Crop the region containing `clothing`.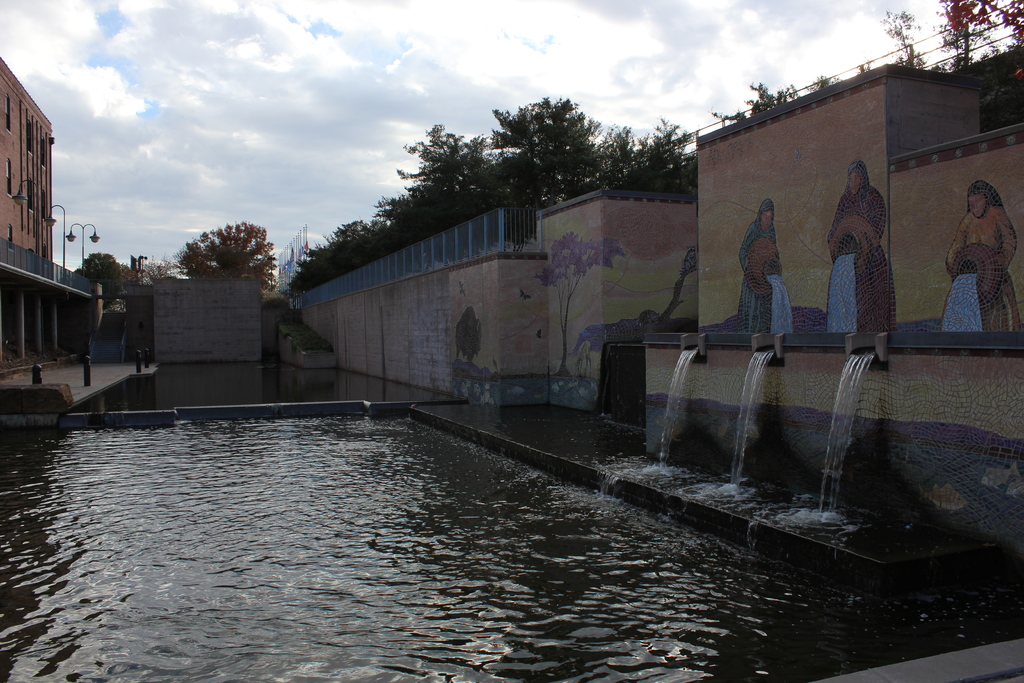
Crop region: BBox(741, 201, 781, 323).
